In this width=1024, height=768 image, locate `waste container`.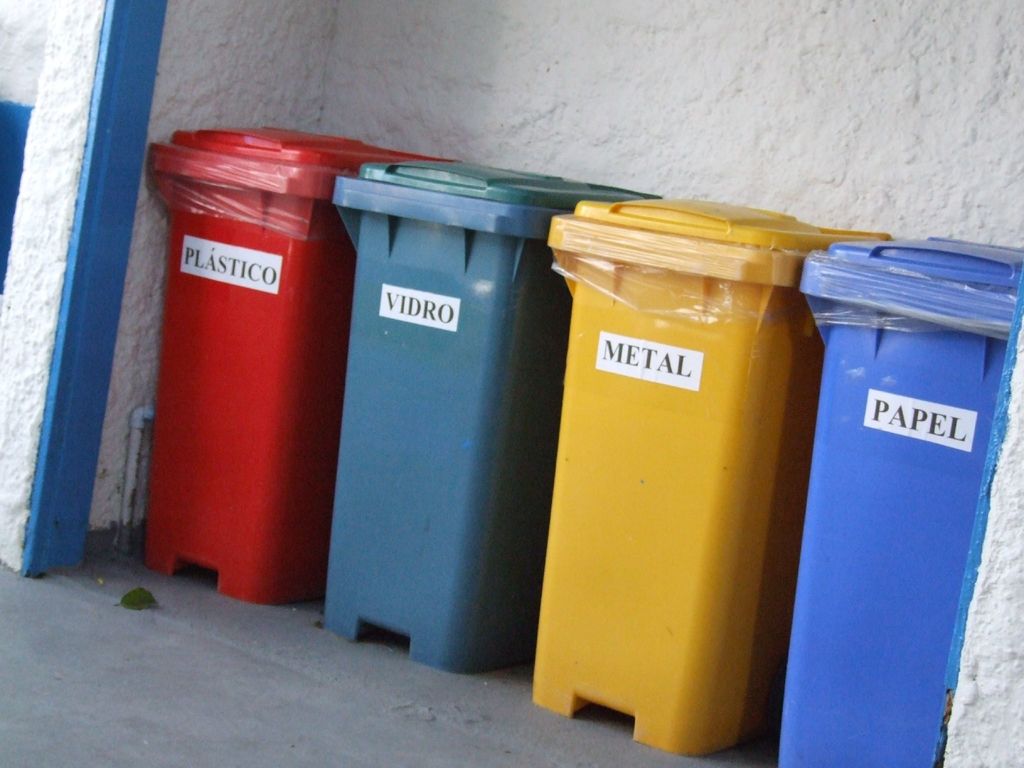
Bounding box: locate(148, 117, 436, 609).
